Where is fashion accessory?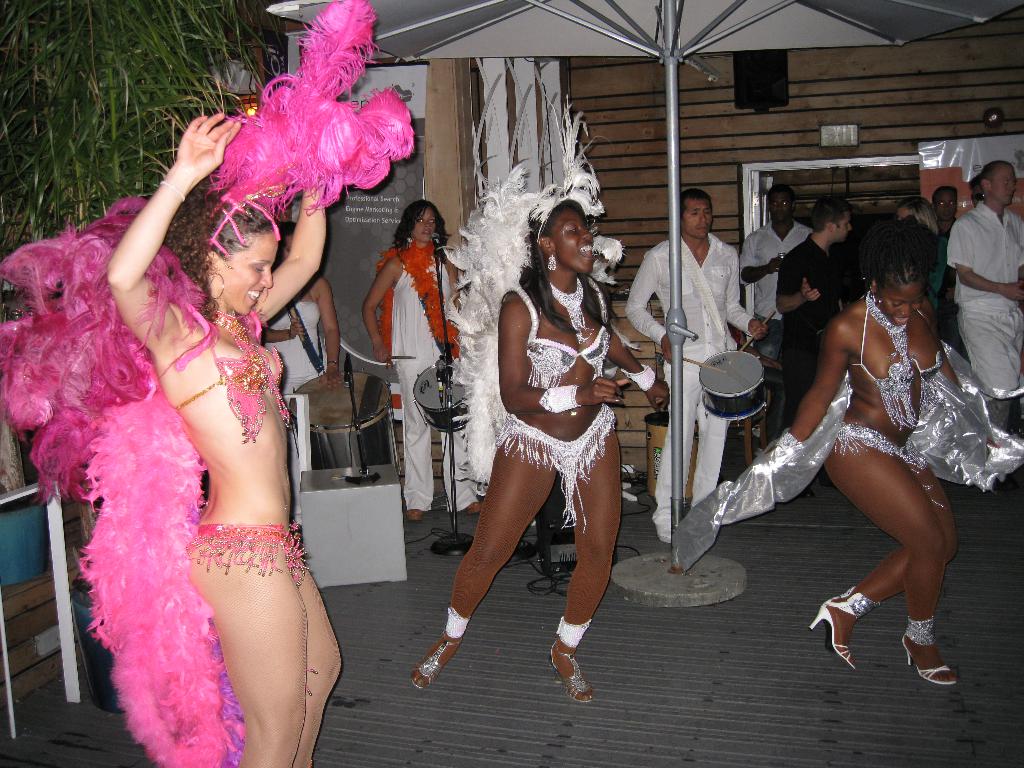
x1=200, y1=302, x2=253, y2=347.
